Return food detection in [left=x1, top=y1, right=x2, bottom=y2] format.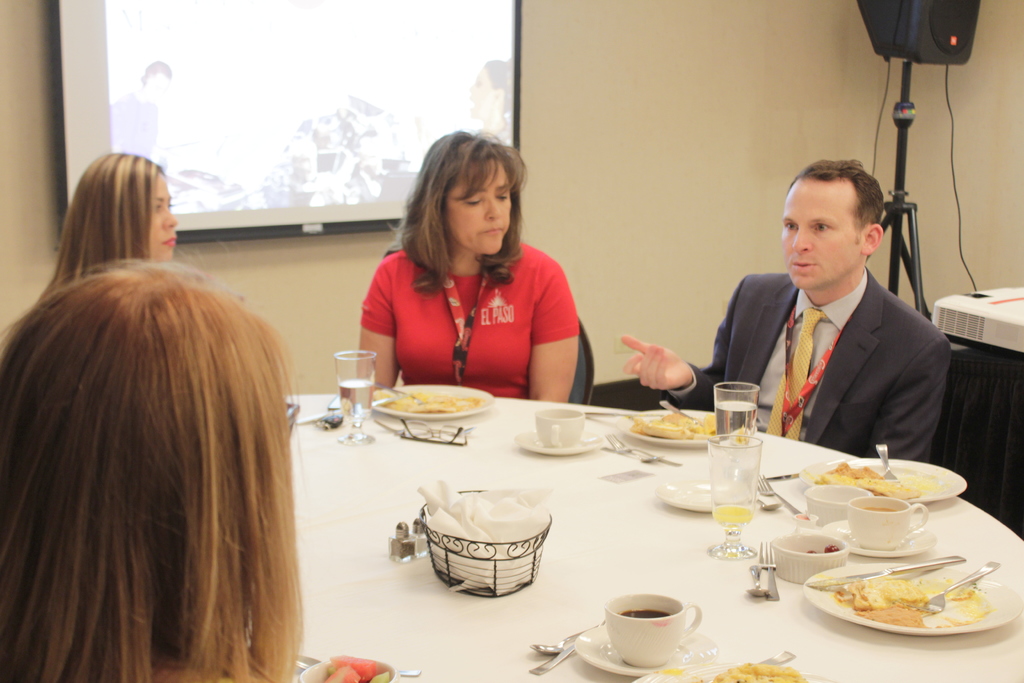
[left=630, top=415, right=719, bottom=441].
